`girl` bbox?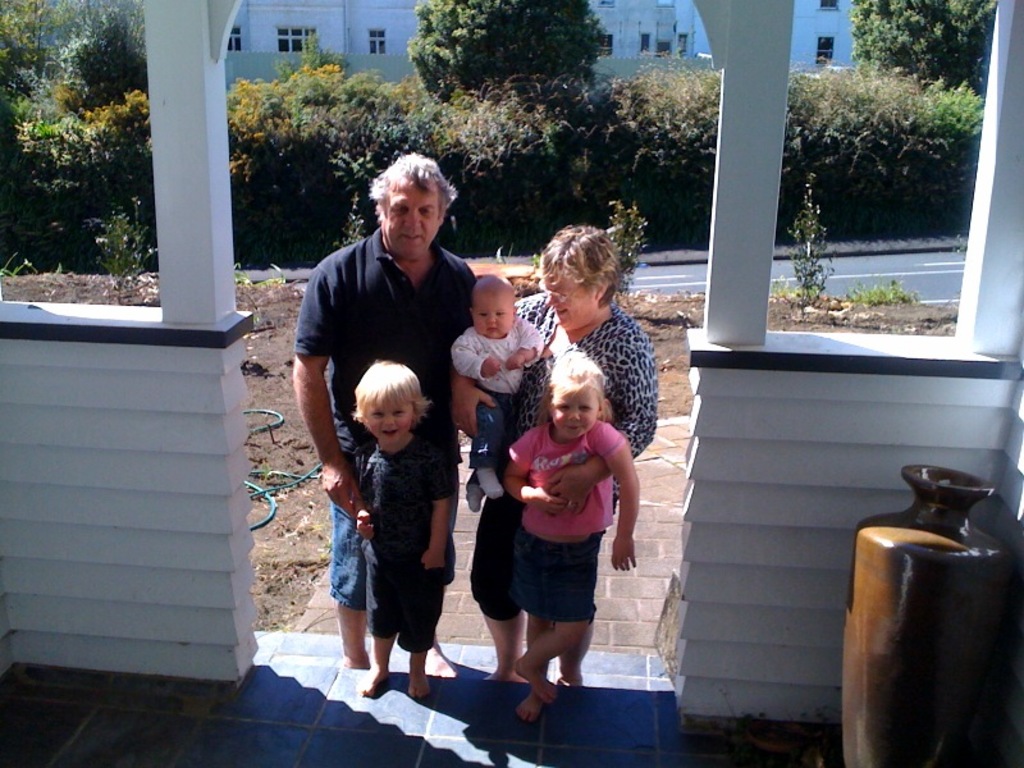
(342,349,463,707)
